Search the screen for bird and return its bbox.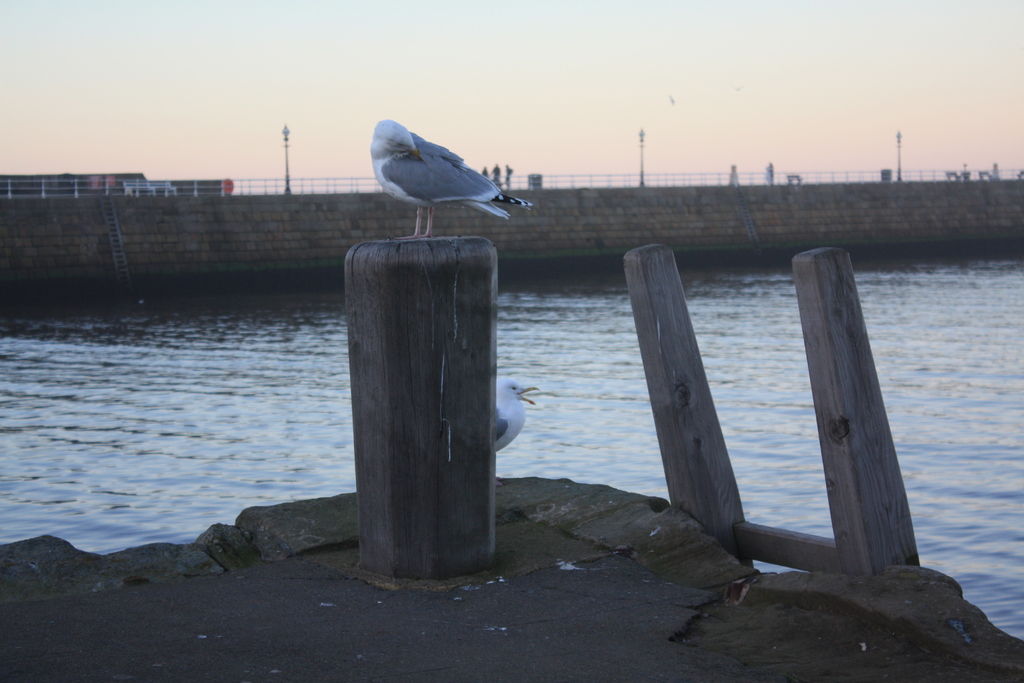
Found: bbox(351, 128, 524, 235).
